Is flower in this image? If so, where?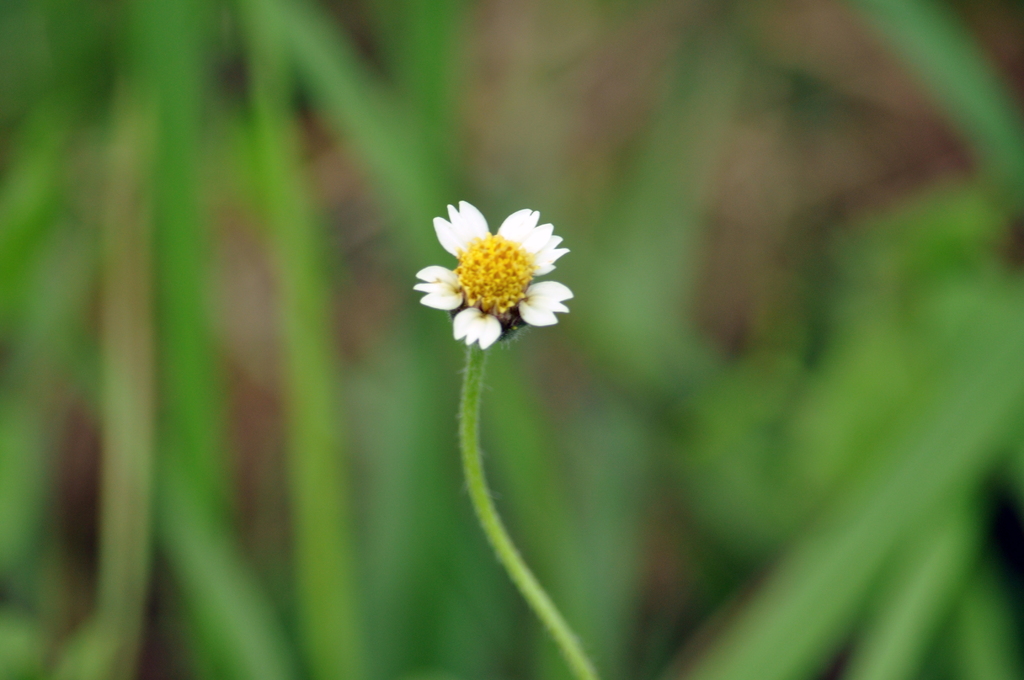
Yes, at rect(413, 190, 585, 352).
